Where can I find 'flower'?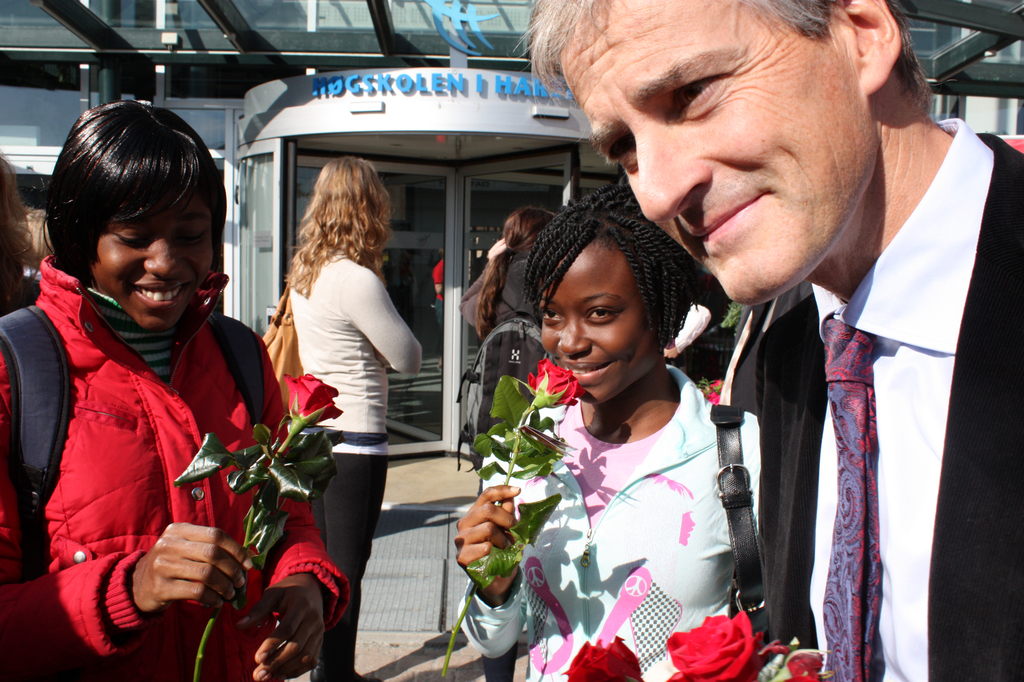
You can find it at <region>667, 616, 787, 681</region>.
